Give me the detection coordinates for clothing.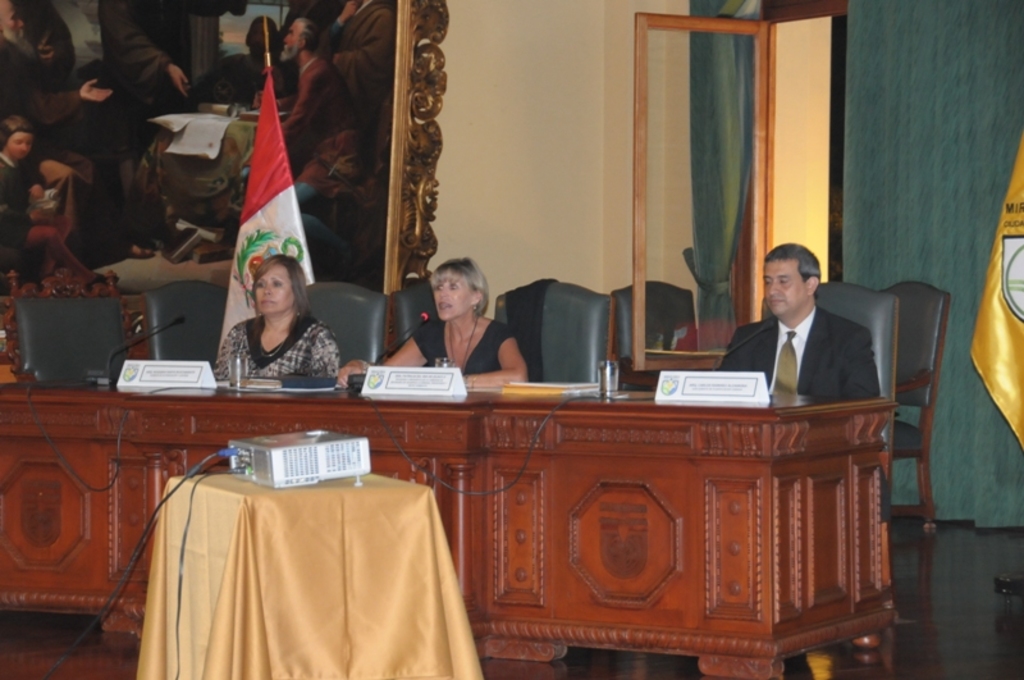
x1=275, y1=53, x2=364, y2=191.
